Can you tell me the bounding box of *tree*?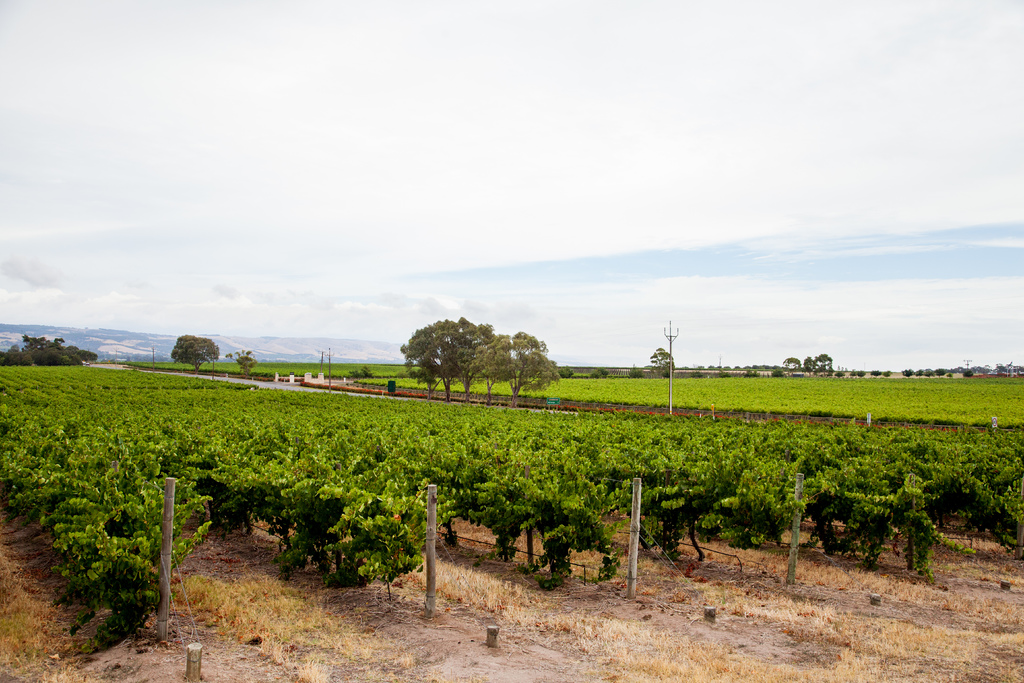
detection(588, 366, 610, 380).
